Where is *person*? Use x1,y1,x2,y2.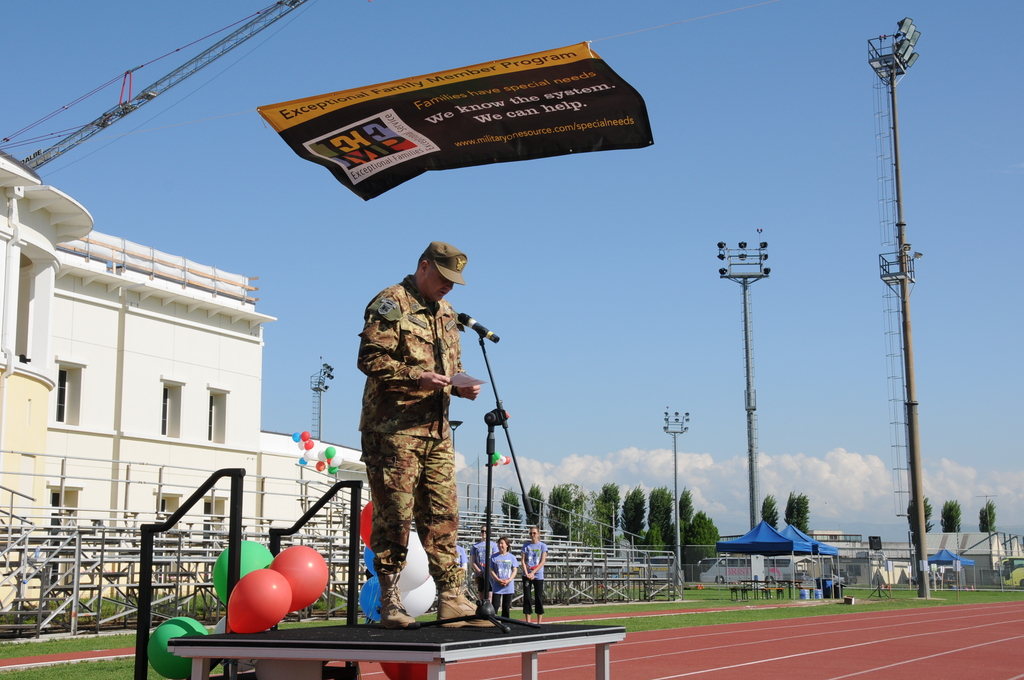
484,534,517,624.
